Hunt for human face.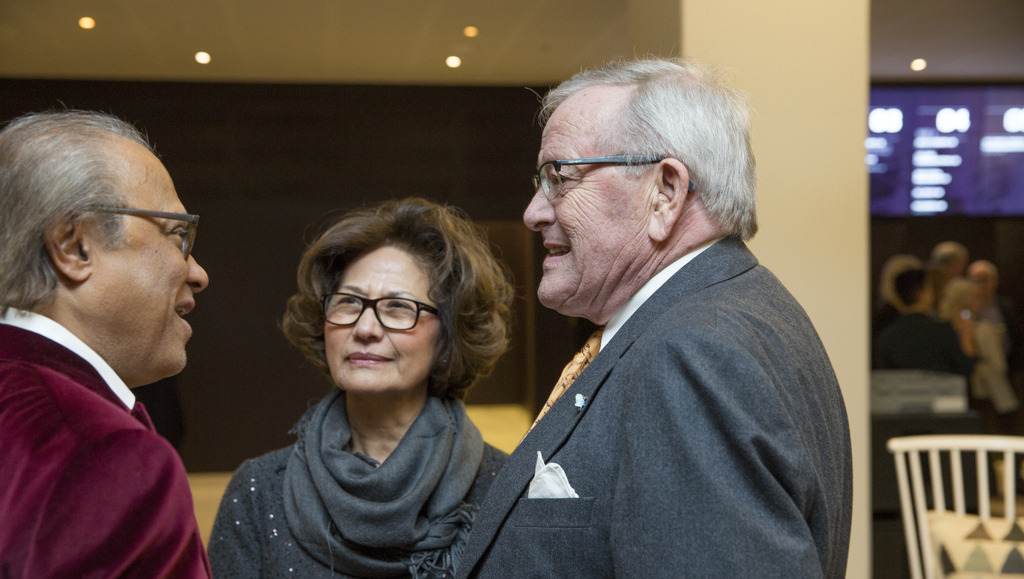
Hunted down at [88,156,212,374].
